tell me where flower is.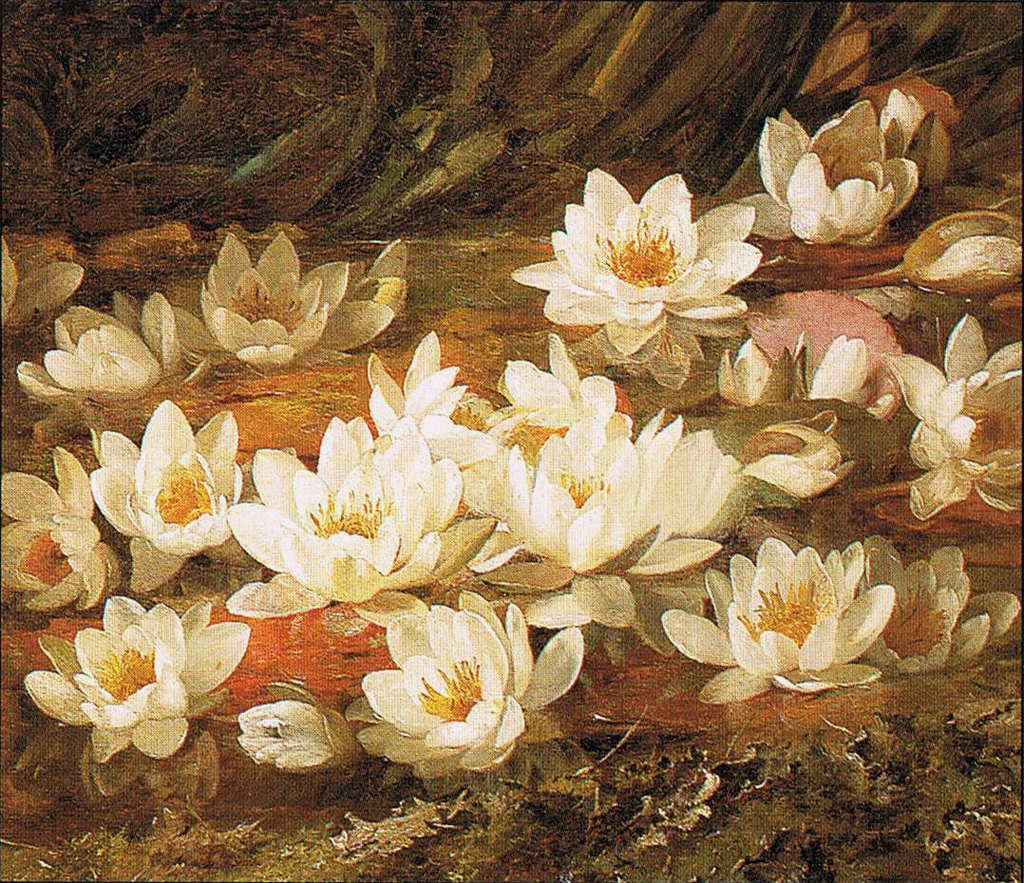
flower is at region(701, 394, 844, 499).
